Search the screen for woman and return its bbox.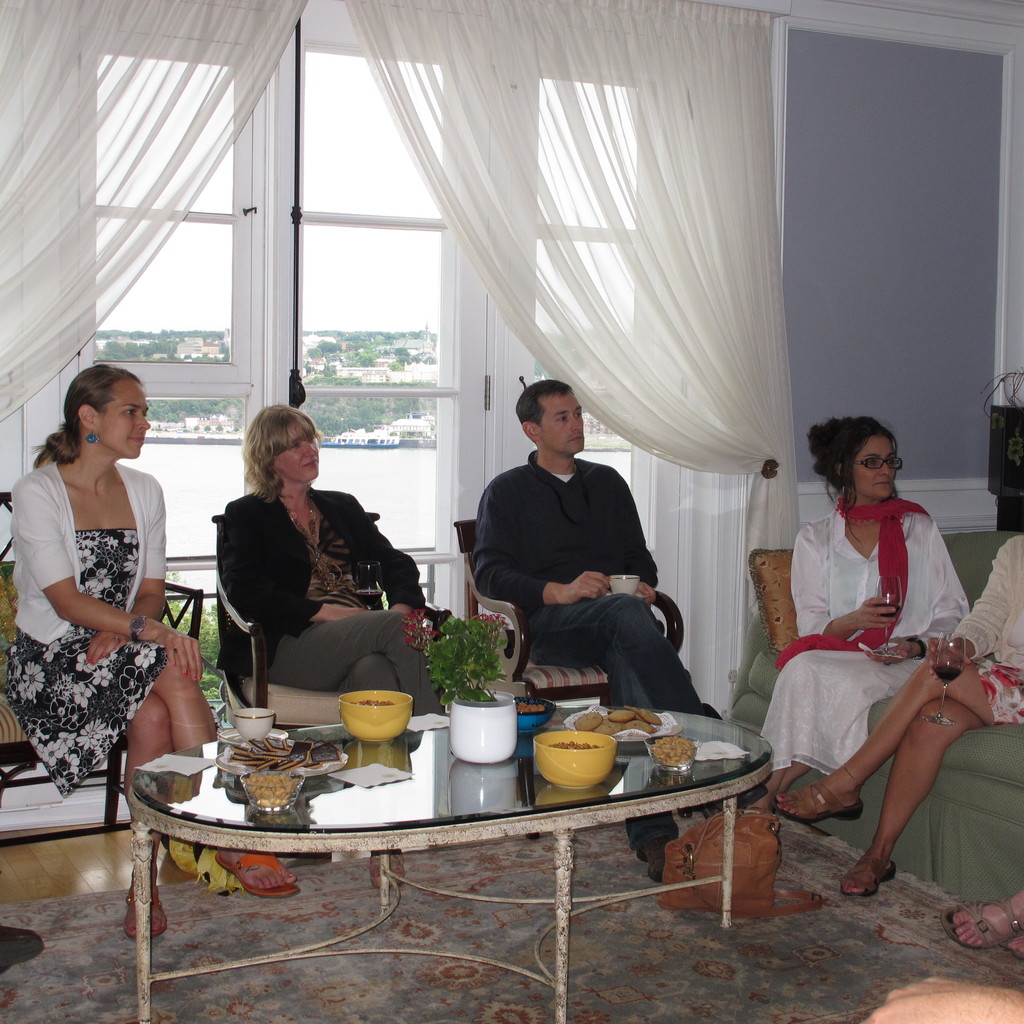
Found: (214,401,403,740).
